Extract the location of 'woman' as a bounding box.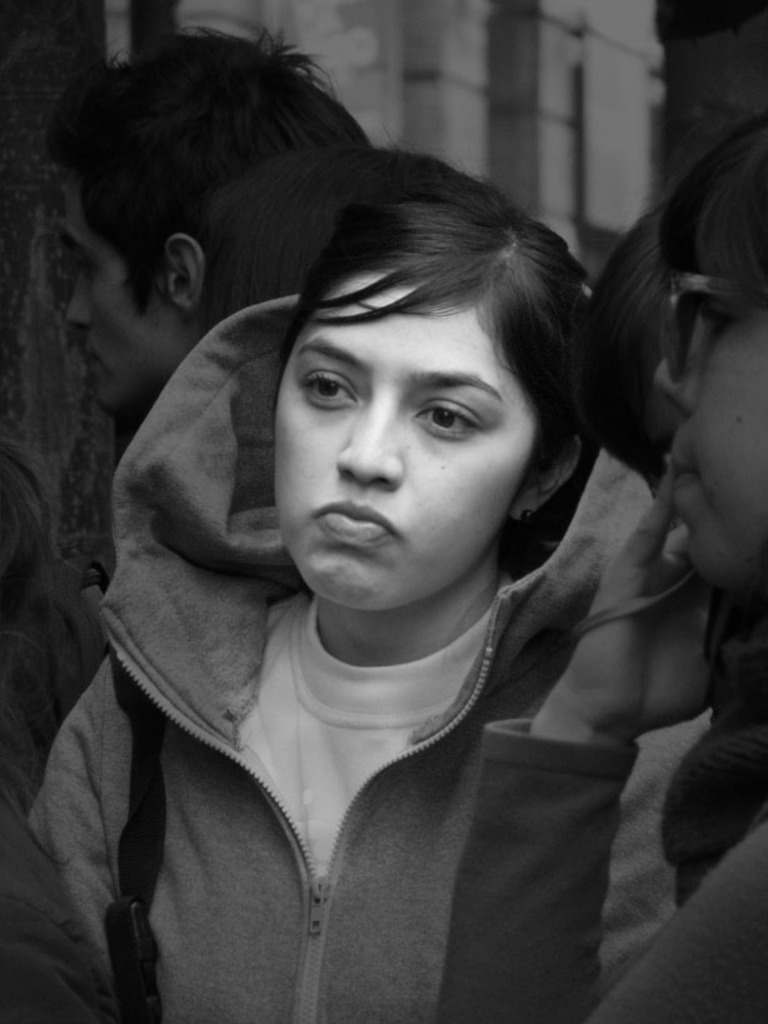
bbox(33, 73, 693, 981).
